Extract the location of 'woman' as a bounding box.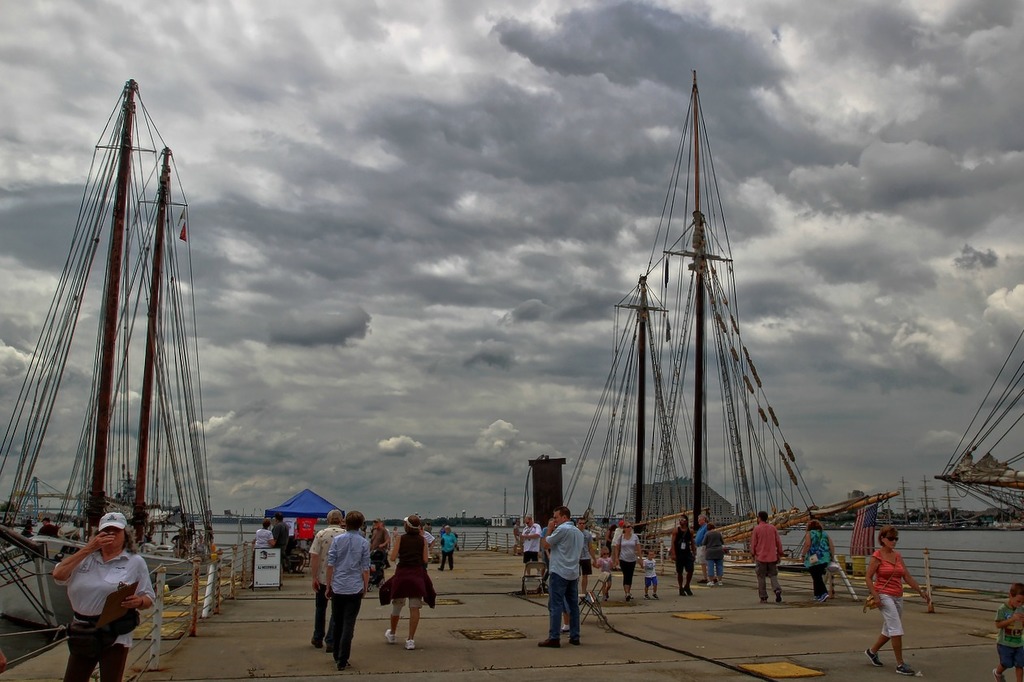
[left=55, top=509, right=156, bottom=681].
